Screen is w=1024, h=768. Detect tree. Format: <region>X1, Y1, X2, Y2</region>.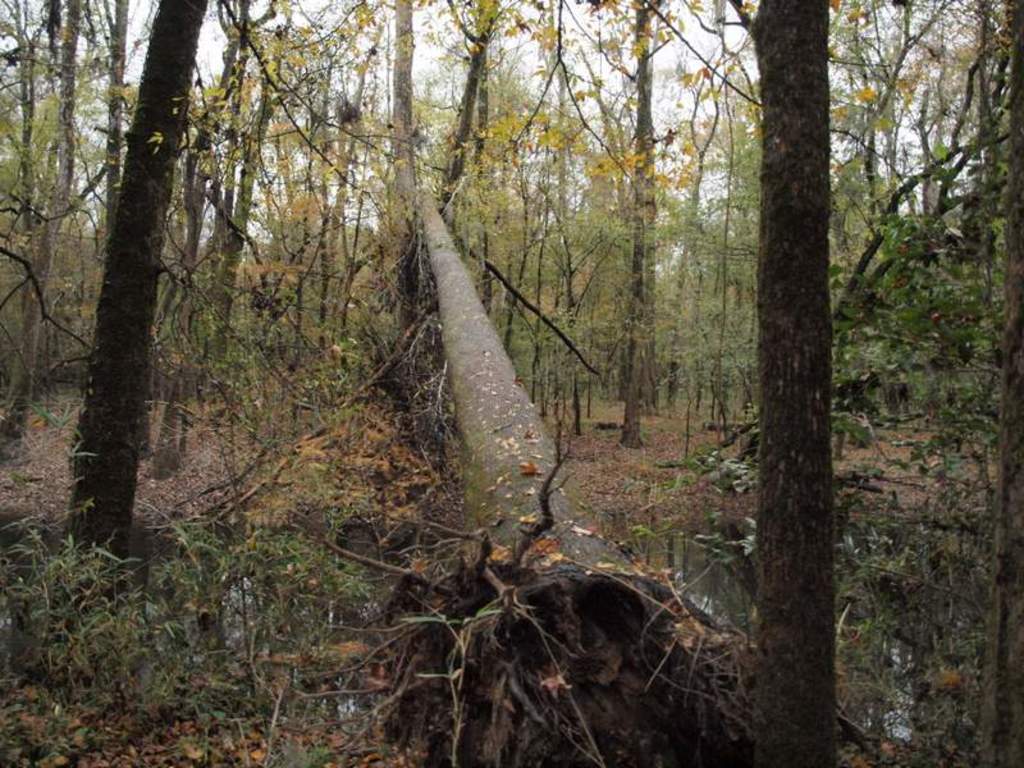
<region>465, 0, 628, 453</region>.
